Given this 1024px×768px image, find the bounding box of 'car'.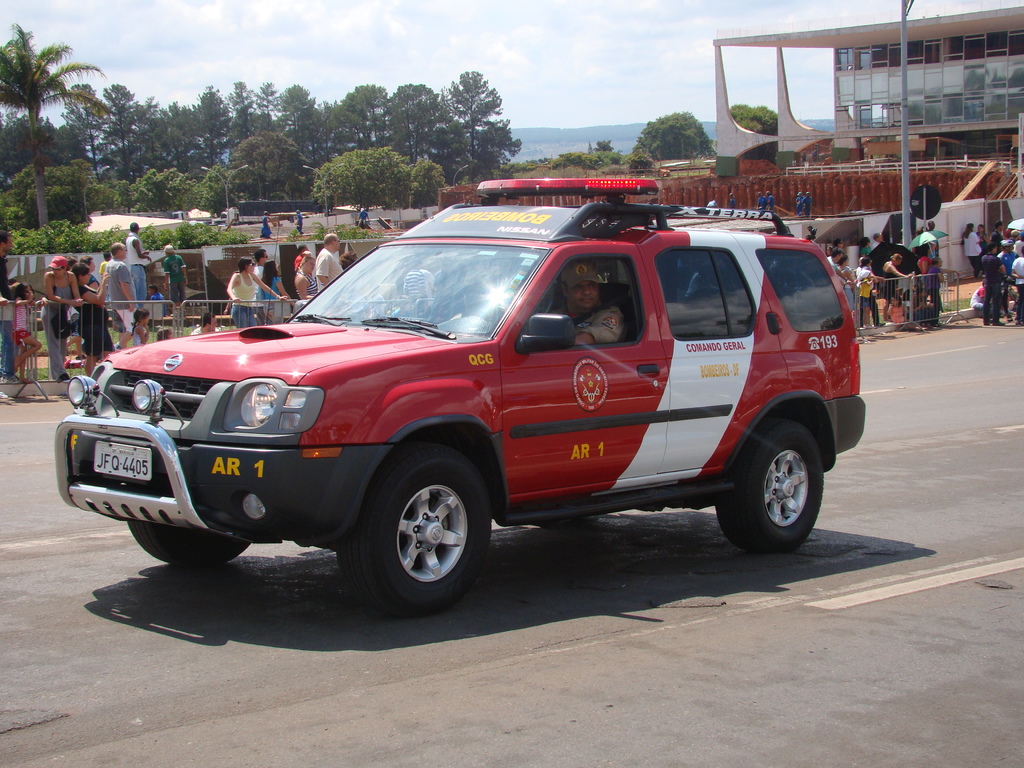
detection(55, 177, 859, 610).
